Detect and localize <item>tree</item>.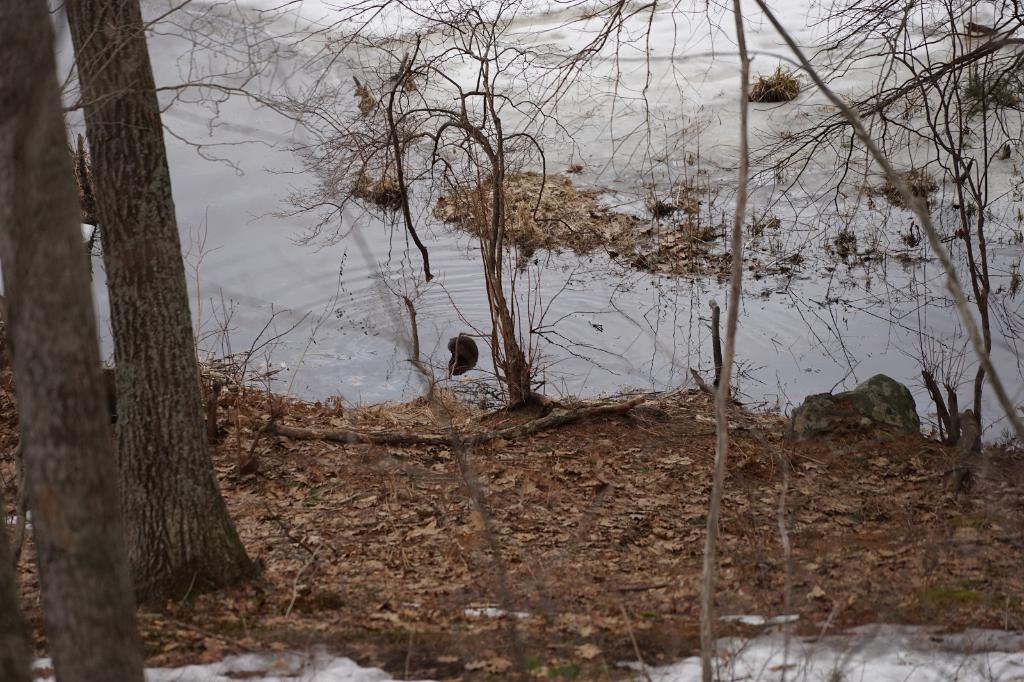
Localized at pyautogui.locateOnScreen(0, 0, 145, 681).
